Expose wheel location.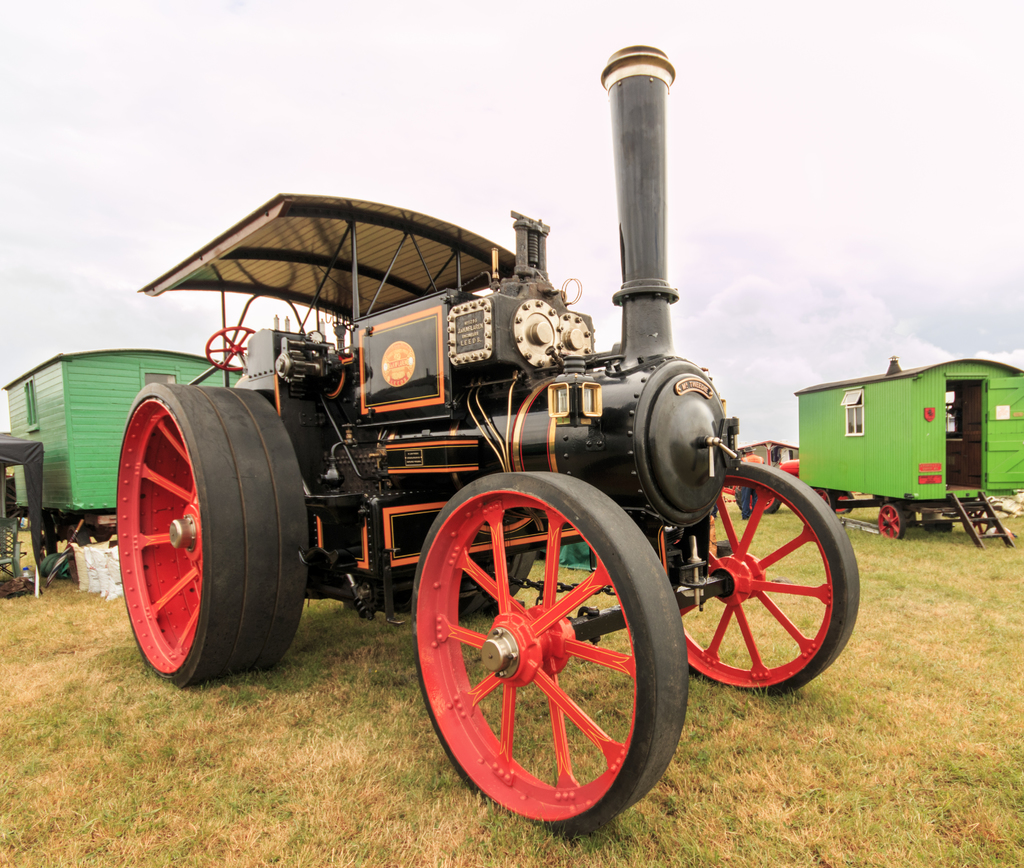
Exposed at [407,471,685,839].
